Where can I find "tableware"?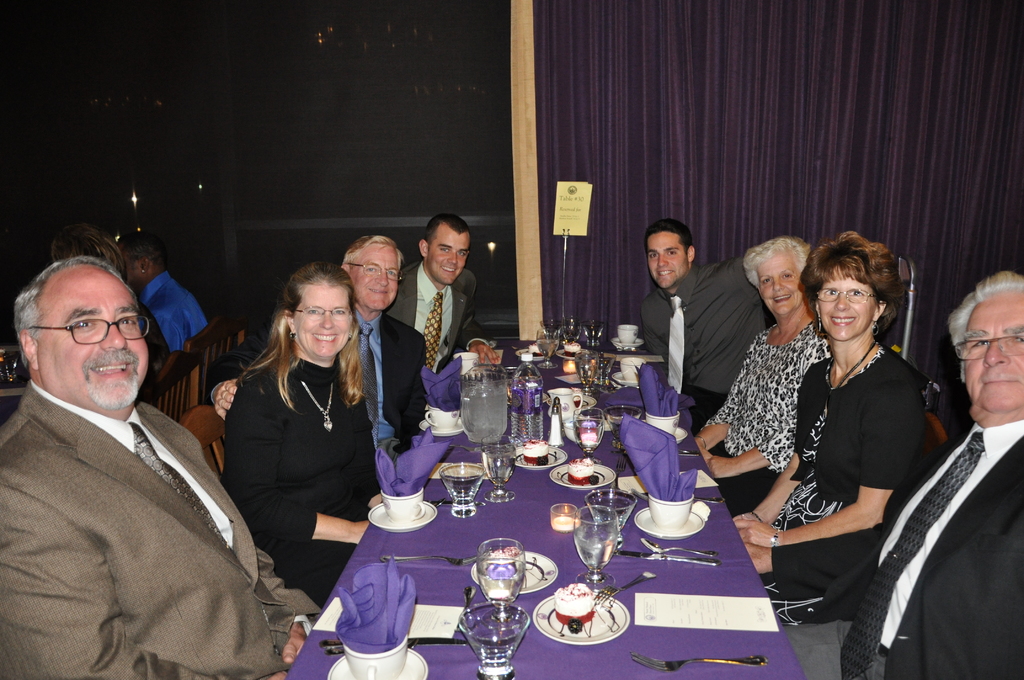
You can find it at box=[564, 419, 605, 443].
